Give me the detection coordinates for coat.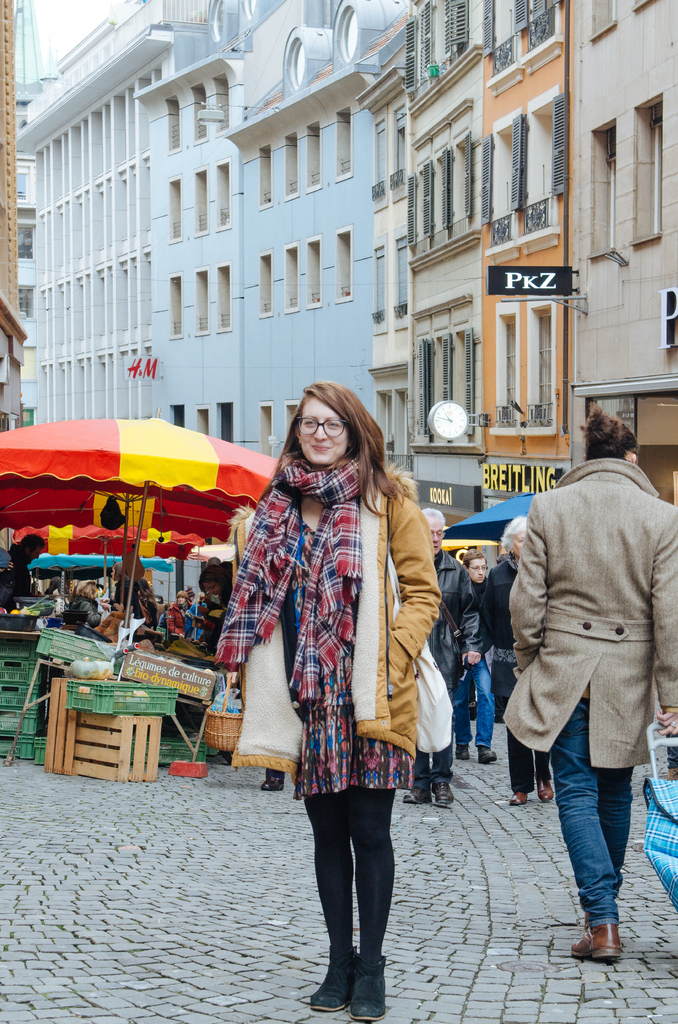
l=209, t=435, r=442, b=781.
